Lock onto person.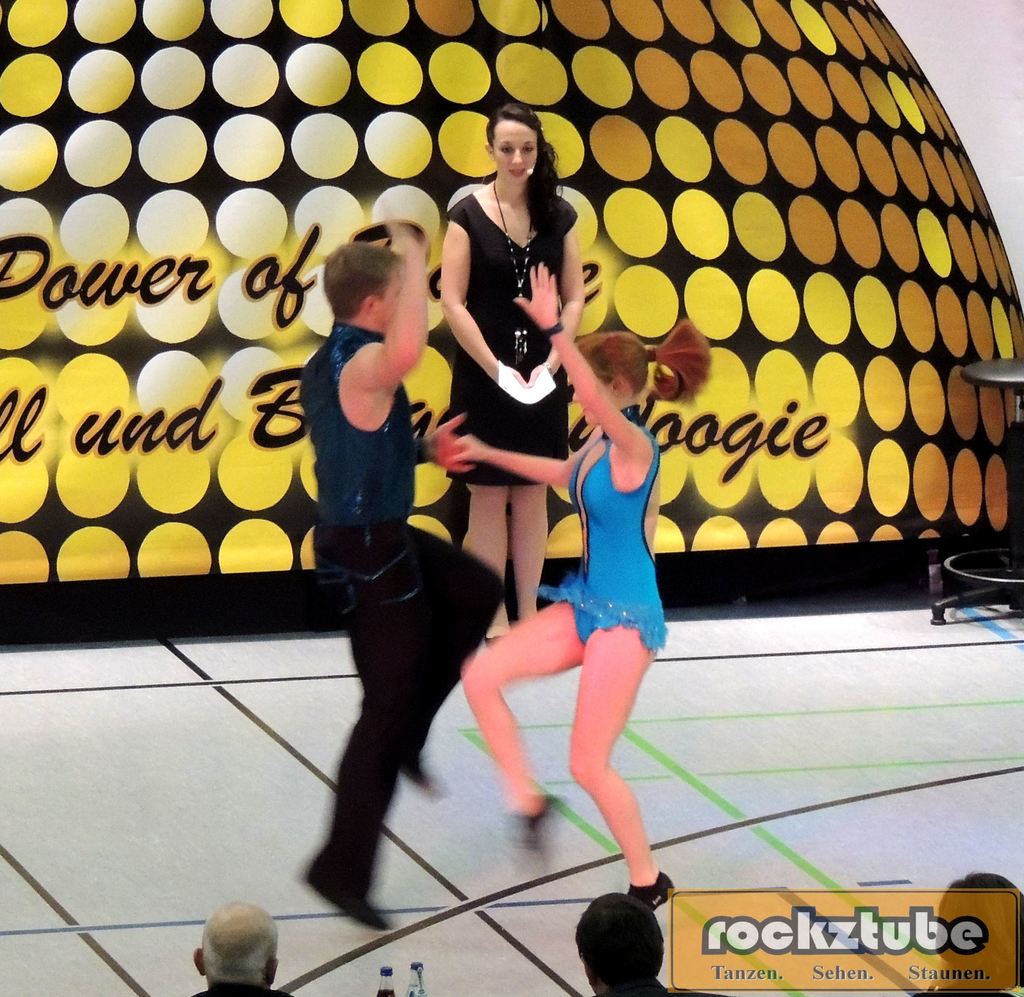
Locked: l=296, t=212, r=502, b=938.
